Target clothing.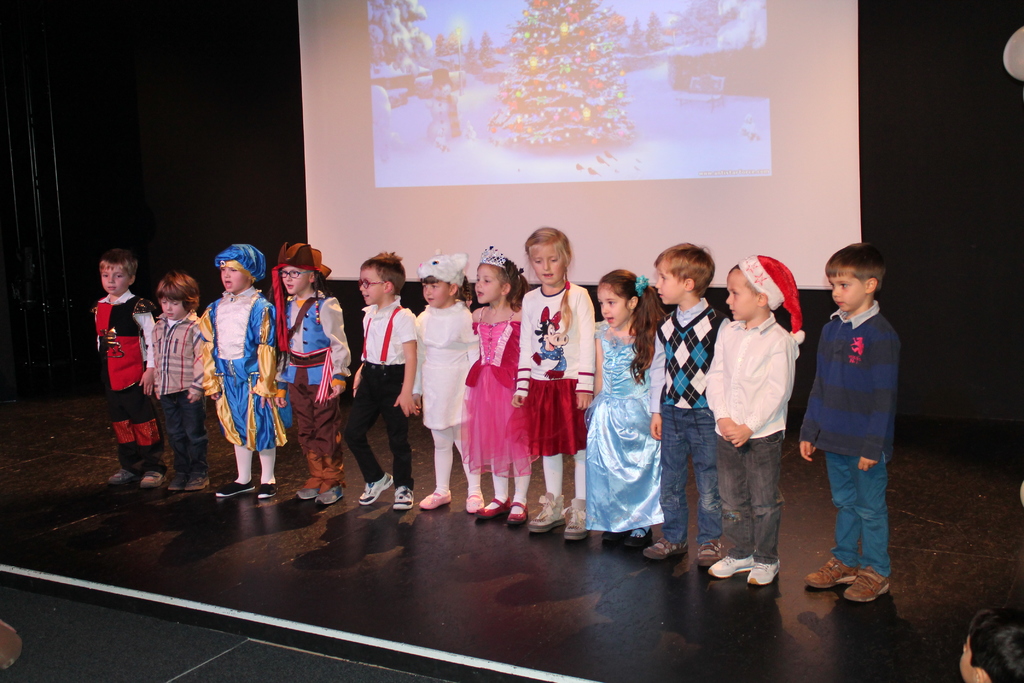
Target region: region(701, 309, 800, 563).
